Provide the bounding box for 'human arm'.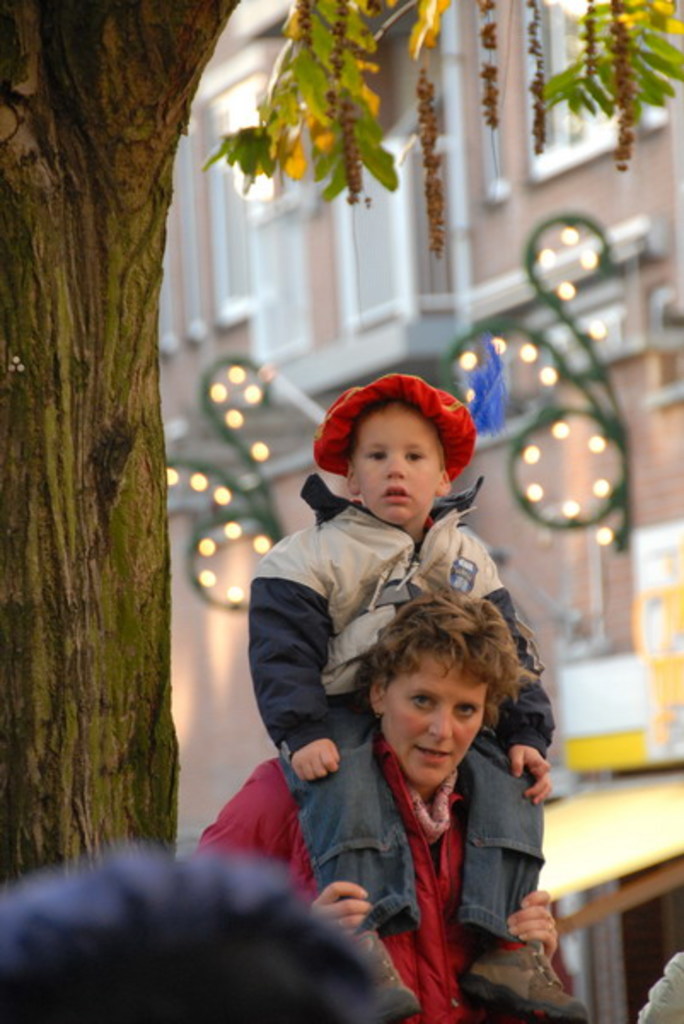
(x1=247, y1=551, x2=345, y2=775).
